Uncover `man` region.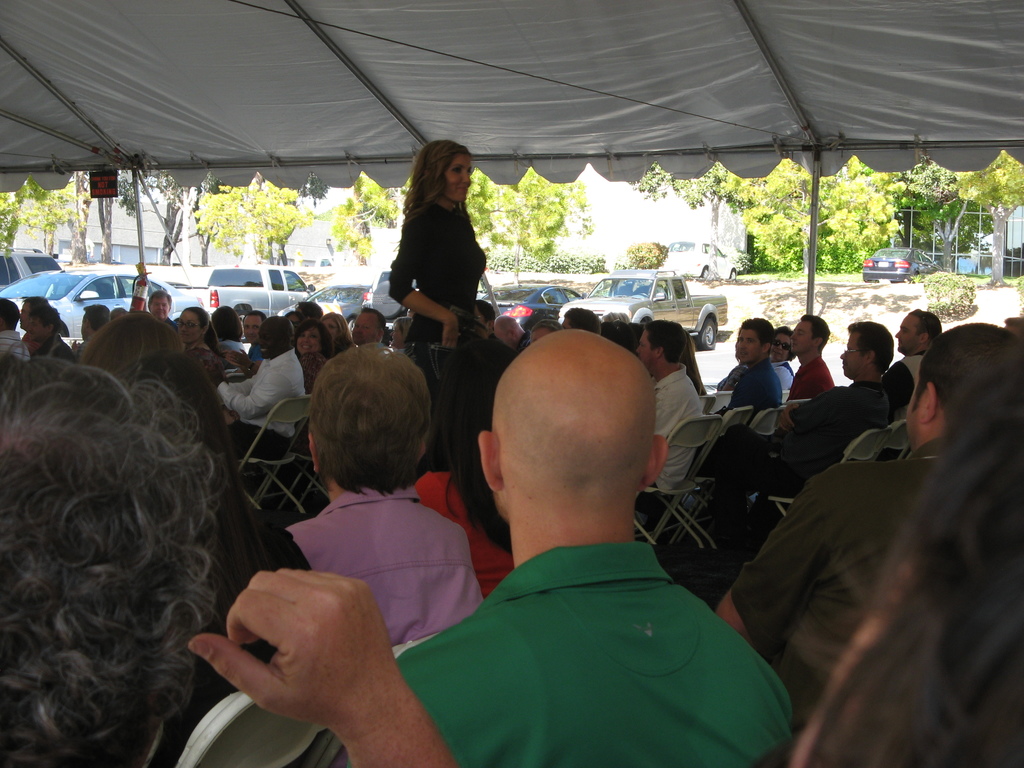
Uncovered: select_region(22, 296, 54, 372).
